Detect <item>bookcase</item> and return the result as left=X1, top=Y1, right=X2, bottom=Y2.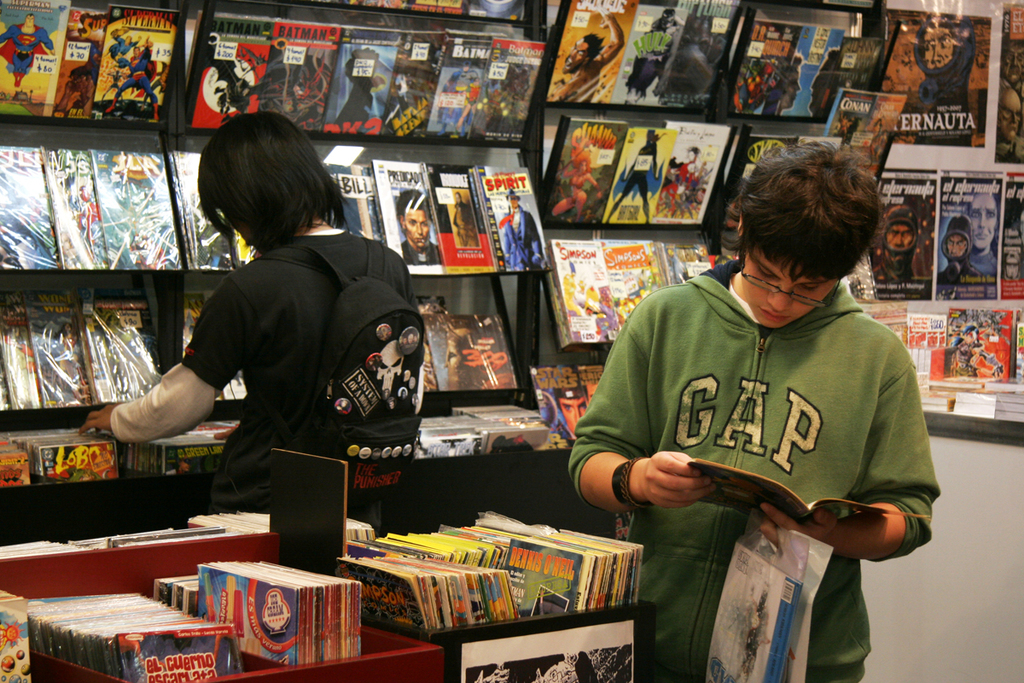
left=0, top=0, right=1023, bottom=682.
